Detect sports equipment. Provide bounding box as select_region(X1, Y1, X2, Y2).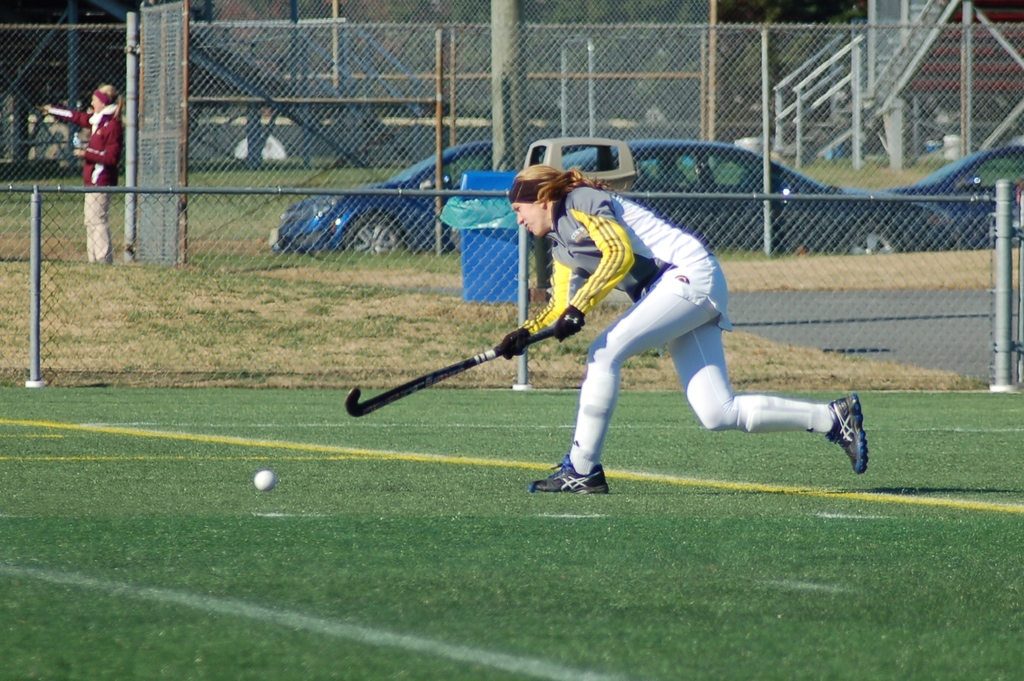
select_region(343, 322, 559, 414).
